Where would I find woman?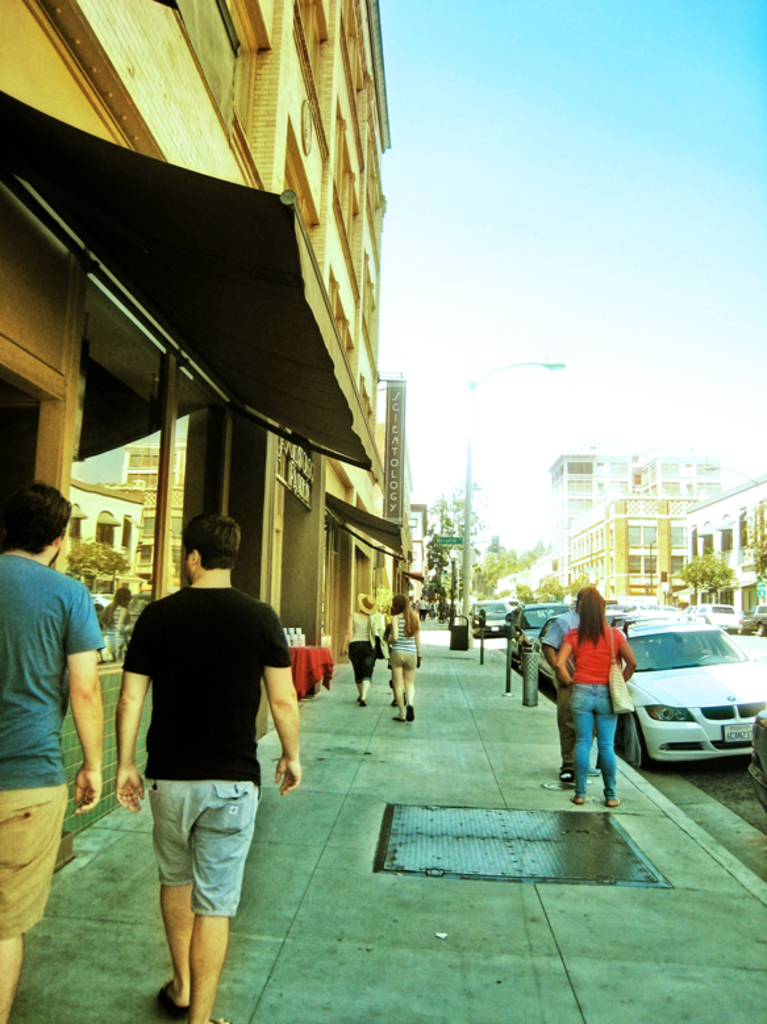
At [left=378, top=590, right=422, bottom=725].
